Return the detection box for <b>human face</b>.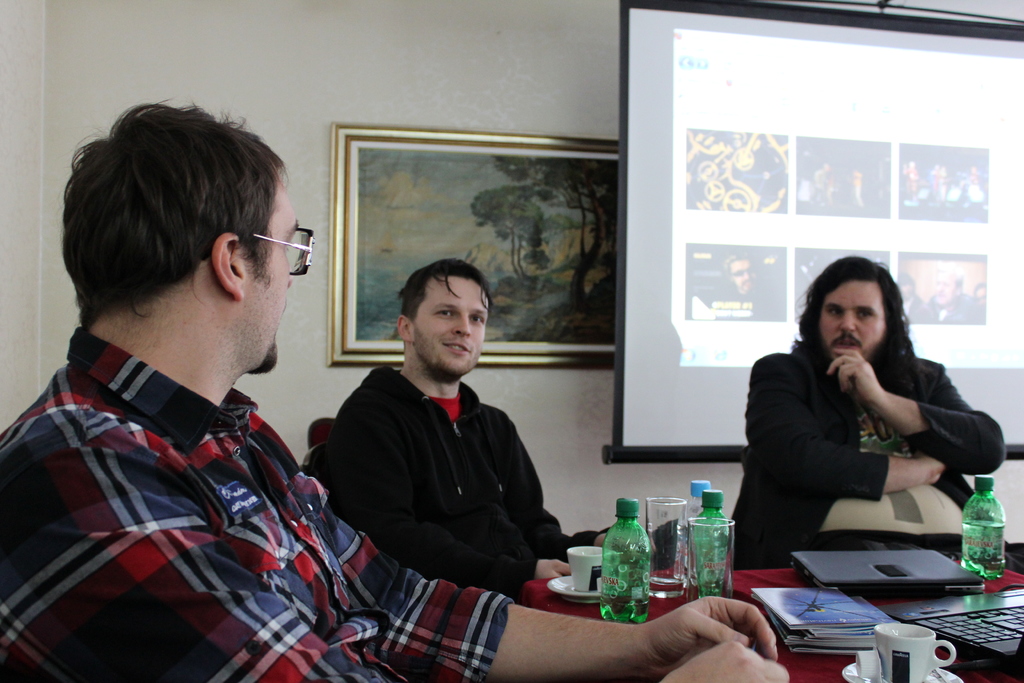
[left=820, top=281, right=884, bottom=363].
